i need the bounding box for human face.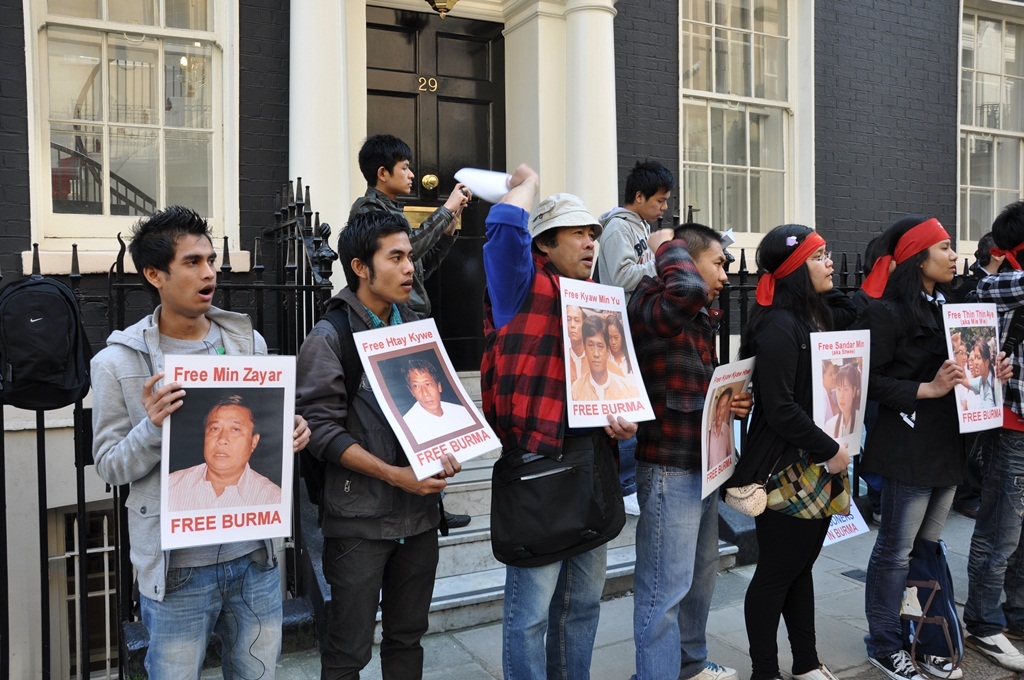
Here it is: (left=973, top=350, right=985, bottom=375).
